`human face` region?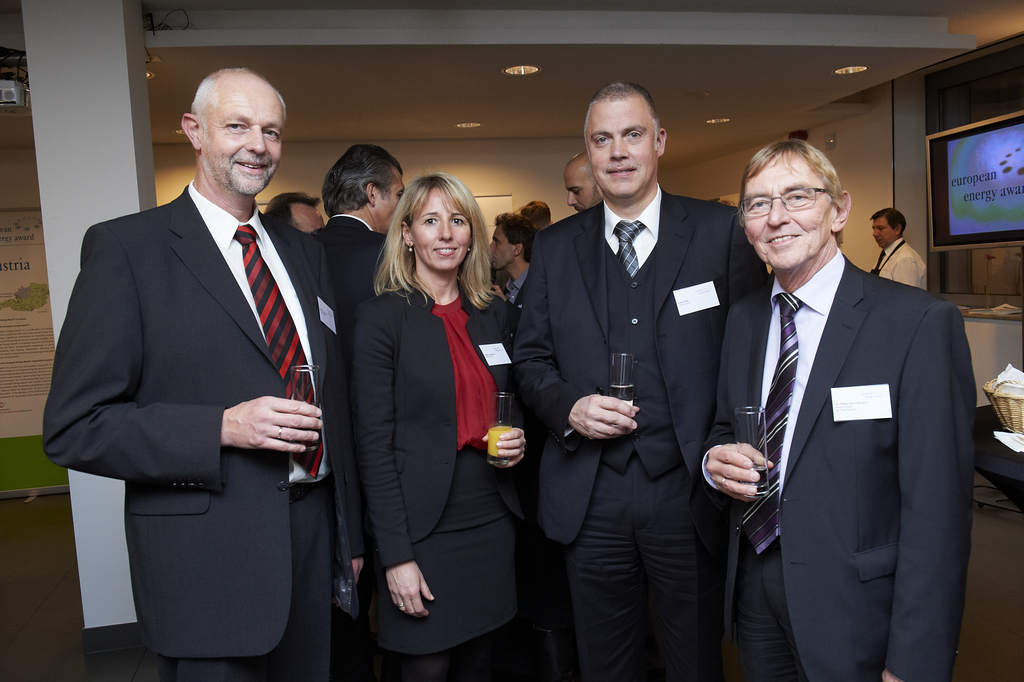
x1=294, y1=204, x2=326, y2=231
